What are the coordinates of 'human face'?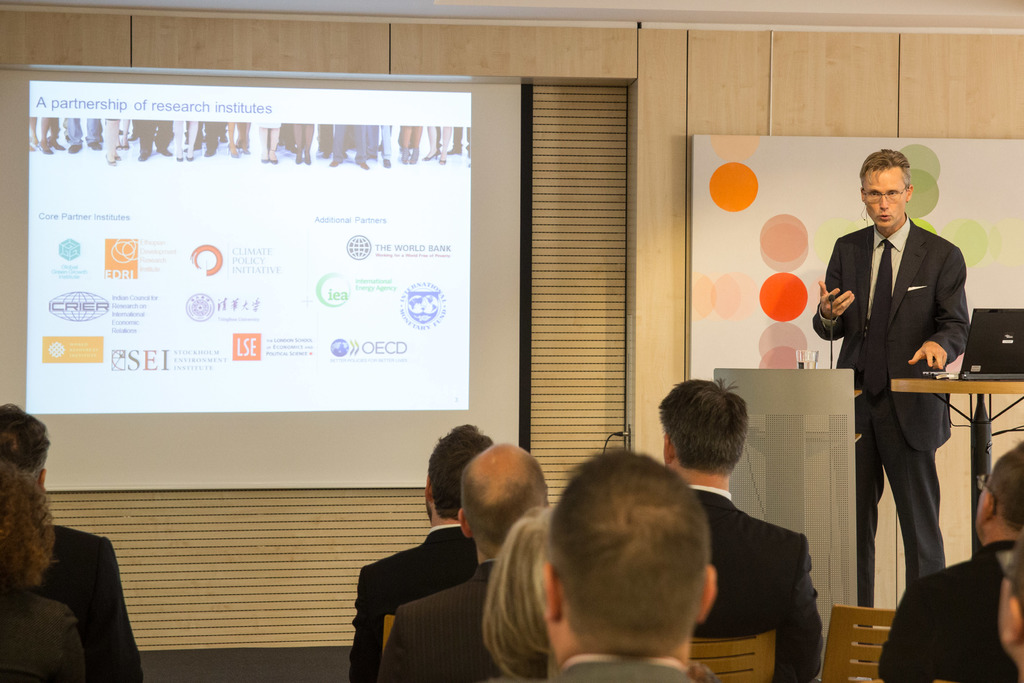
x1=865 y1=170 x2=906 y2=226.
